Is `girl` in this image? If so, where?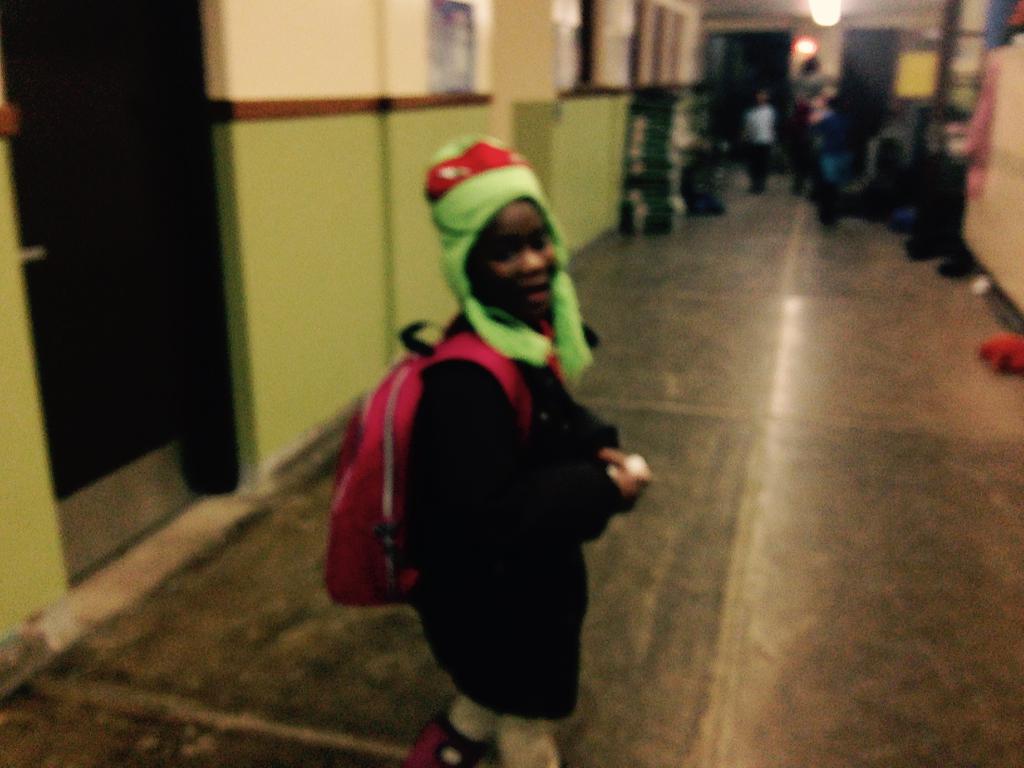
Yes, at (328, 131, 655, 766).
